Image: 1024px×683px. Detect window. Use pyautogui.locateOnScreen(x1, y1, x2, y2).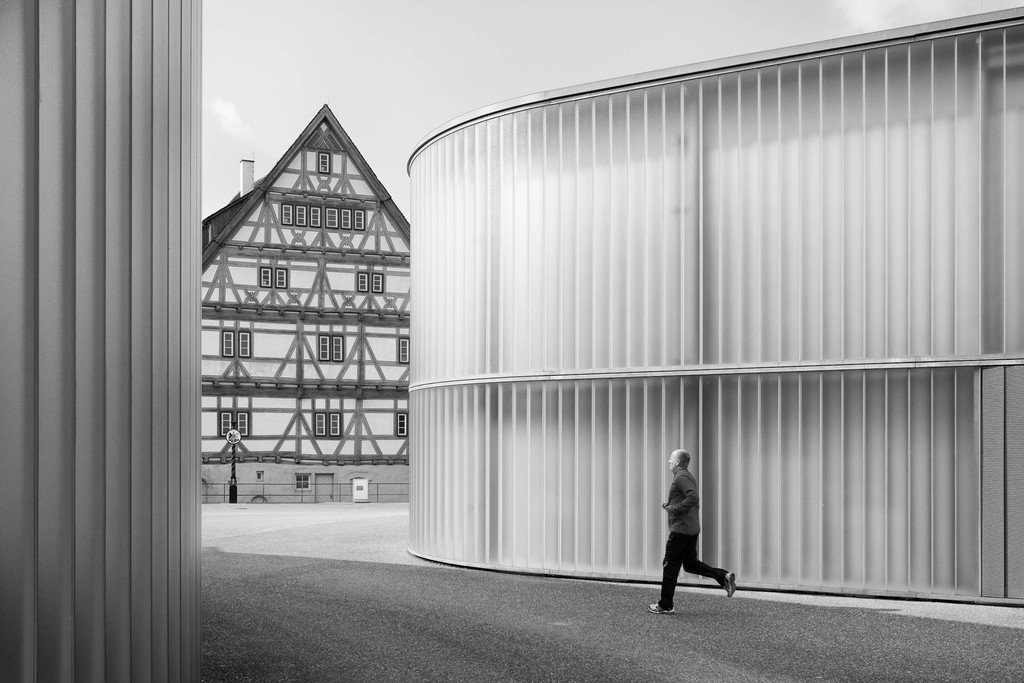
pyautogui.locateOnScreen(400, 338, 410, 362).
